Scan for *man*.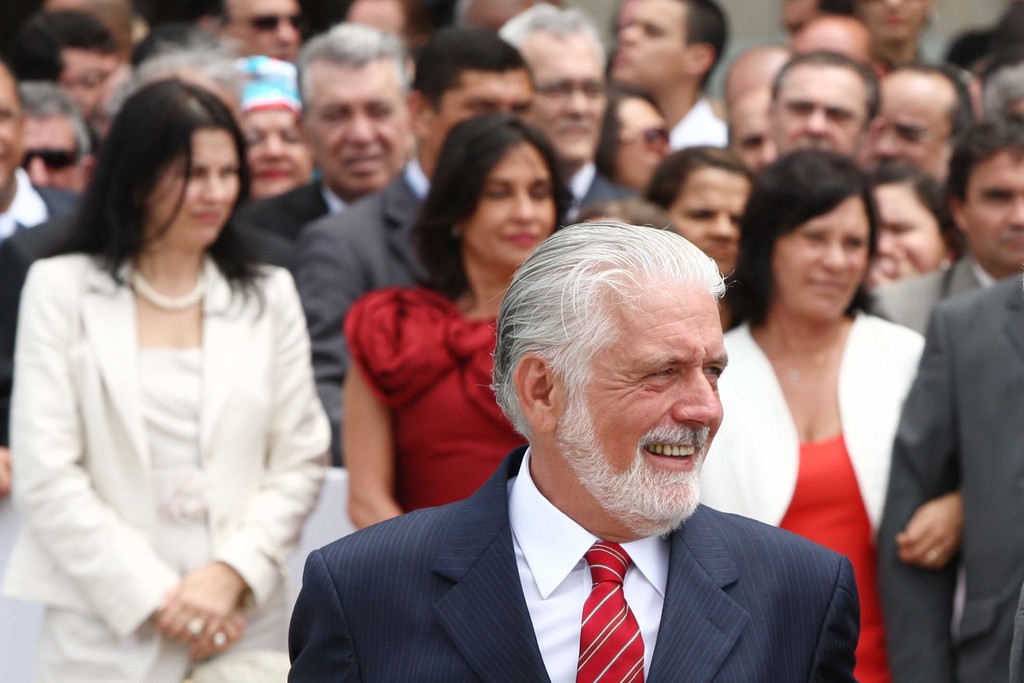
Scan result: BBox(851, 54, 980, 185).
